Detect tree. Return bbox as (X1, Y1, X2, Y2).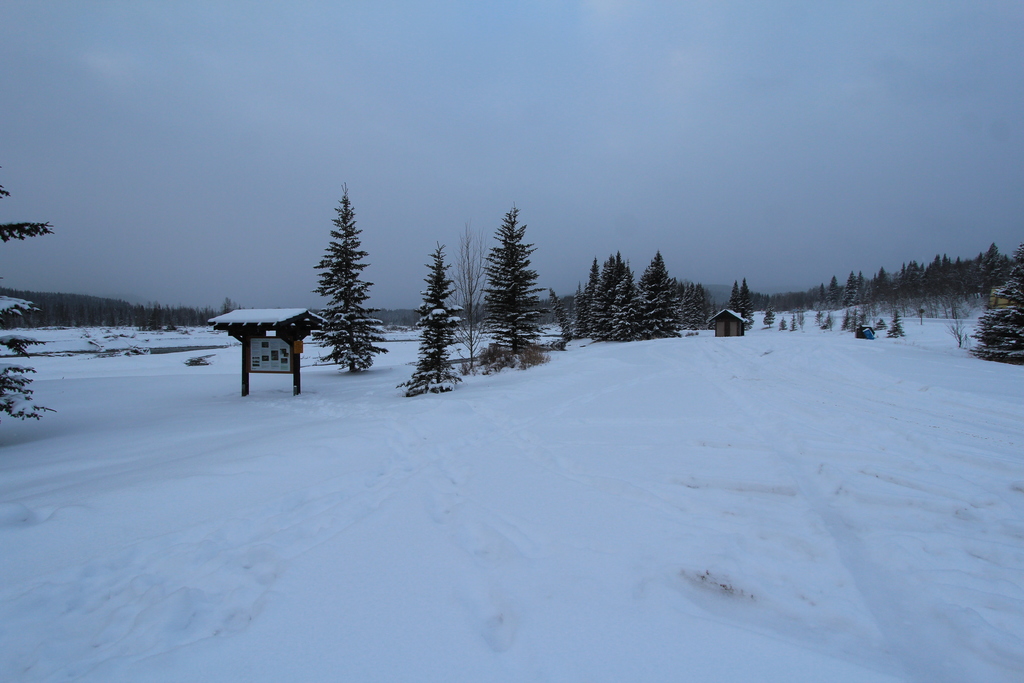
(300, 174, 384, 393).
